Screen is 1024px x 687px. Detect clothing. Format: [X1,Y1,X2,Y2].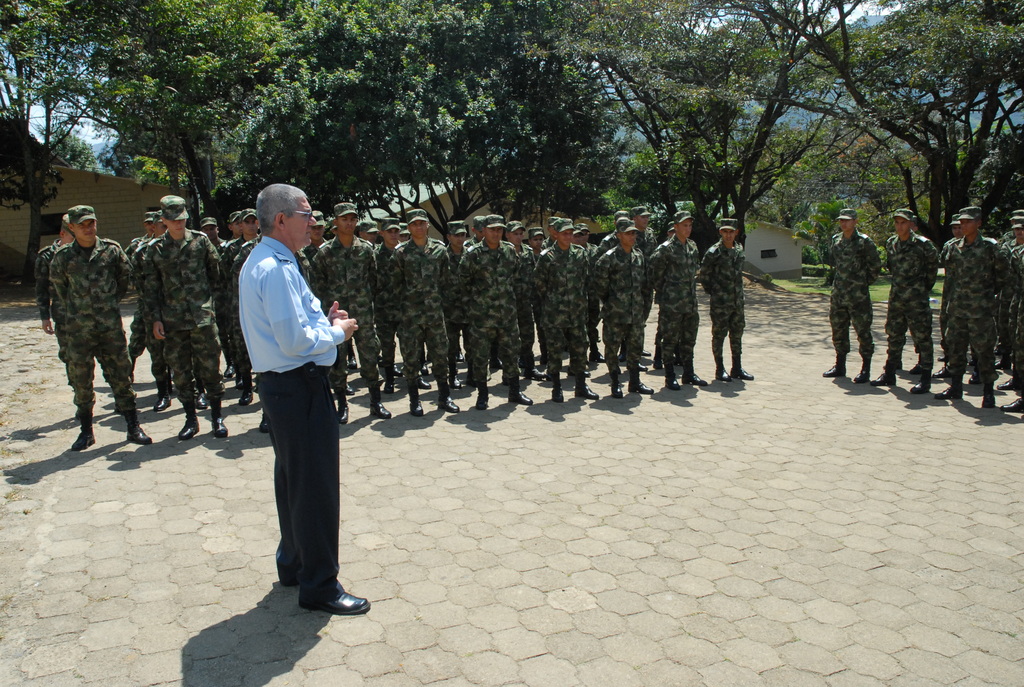
[383,239,463,397].
